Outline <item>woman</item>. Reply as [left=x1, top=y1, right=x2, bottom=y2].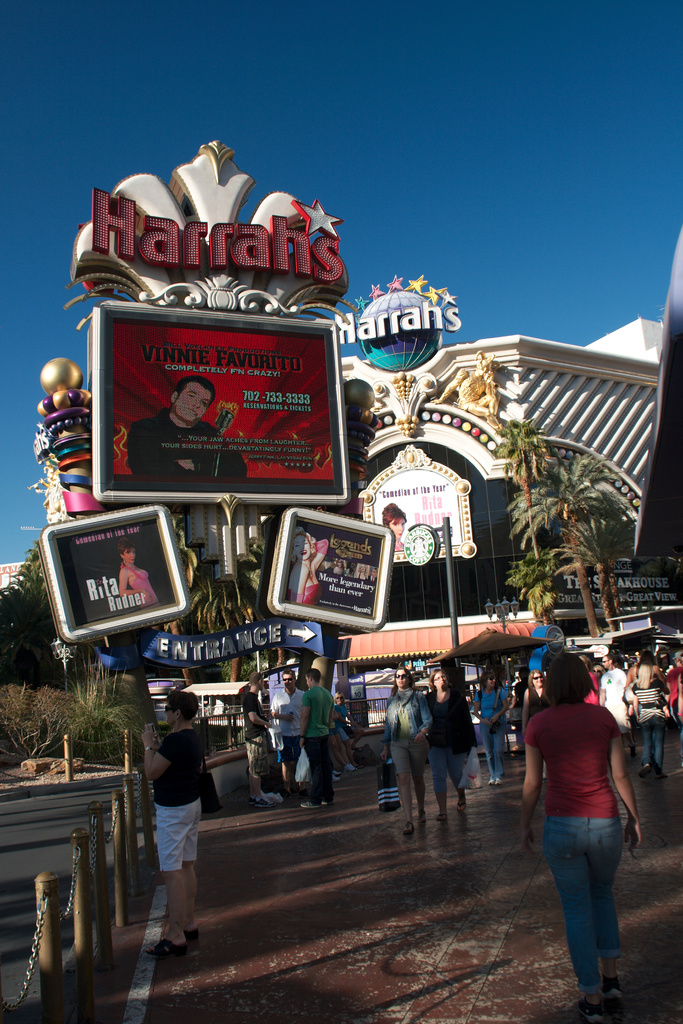
[left=374, top=669, right=432, bottom=836].
